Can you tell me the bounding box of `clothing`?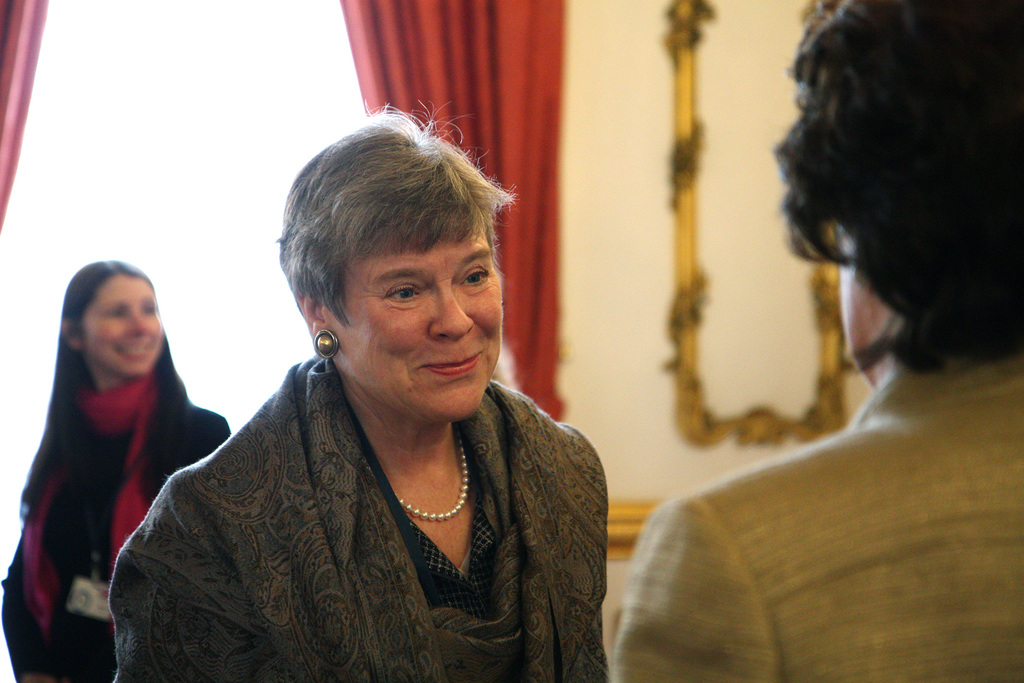
(127, 329, 617, 680).
